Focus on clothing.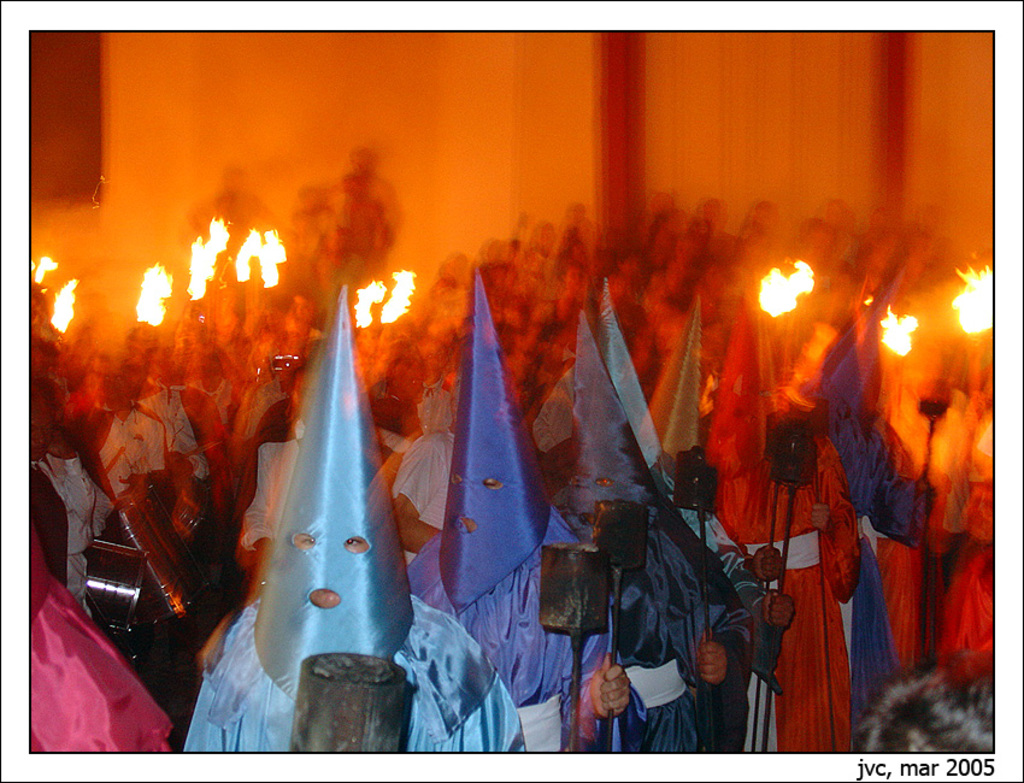
Focused at rect(94, 414, 169, 489).
